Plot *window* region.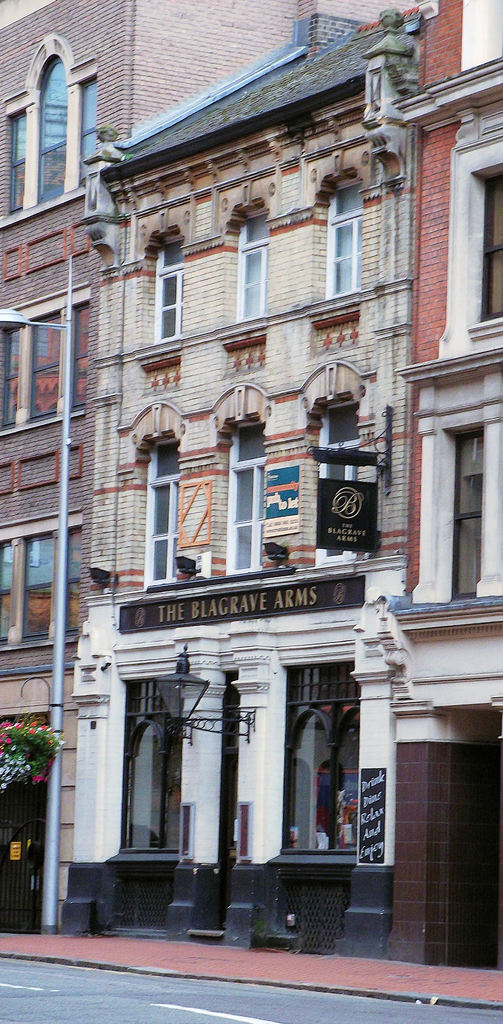
Plotted at <box>0,55,86,202</box>.
